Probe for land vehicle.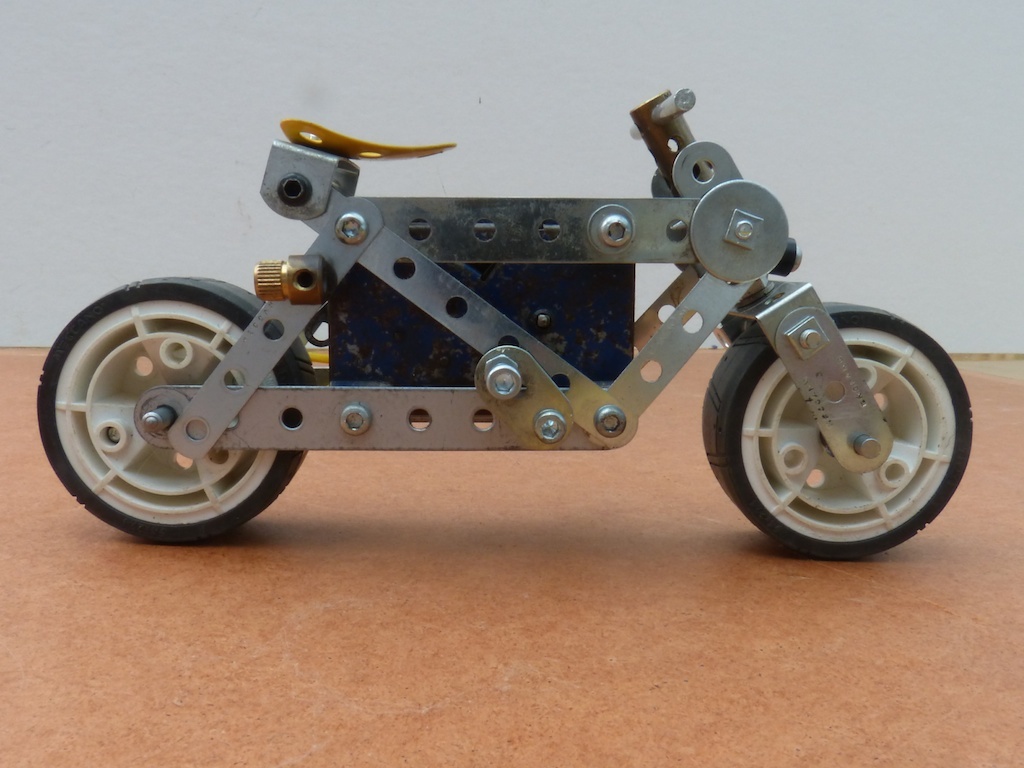
Probe result: {"left": 85, "top": 109, "right": 995, "bottom": 570}.
